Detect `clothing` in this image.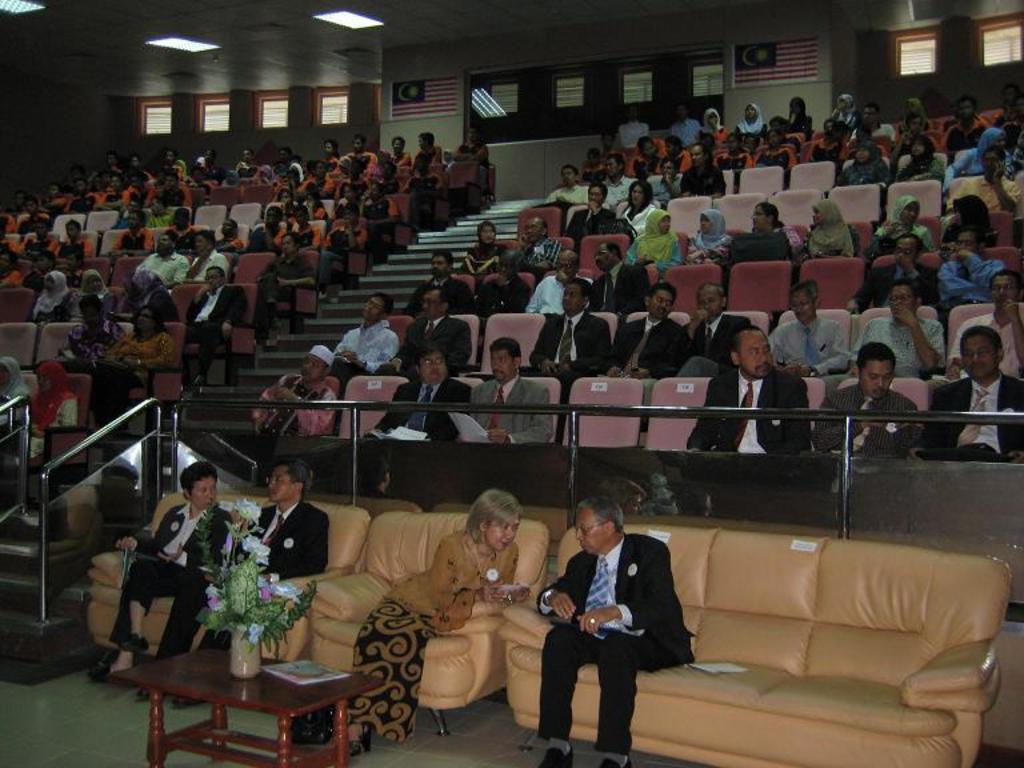
Detection: [251,373,344,436].
